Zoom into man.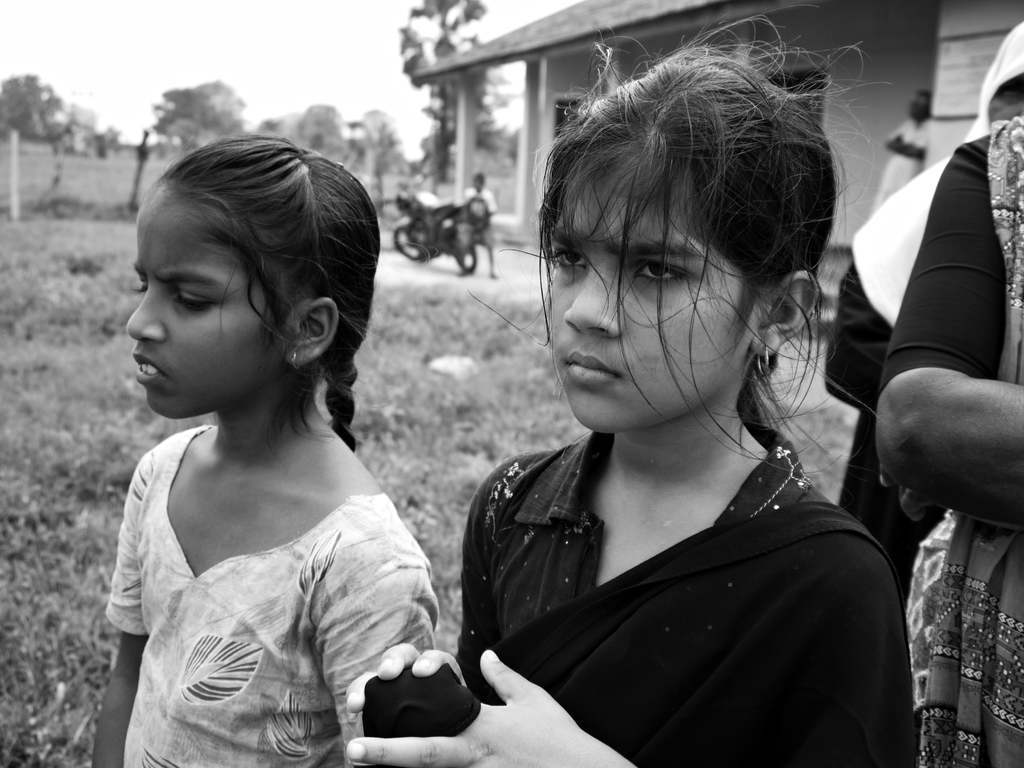
Zoom target: 864:88:939:230.
